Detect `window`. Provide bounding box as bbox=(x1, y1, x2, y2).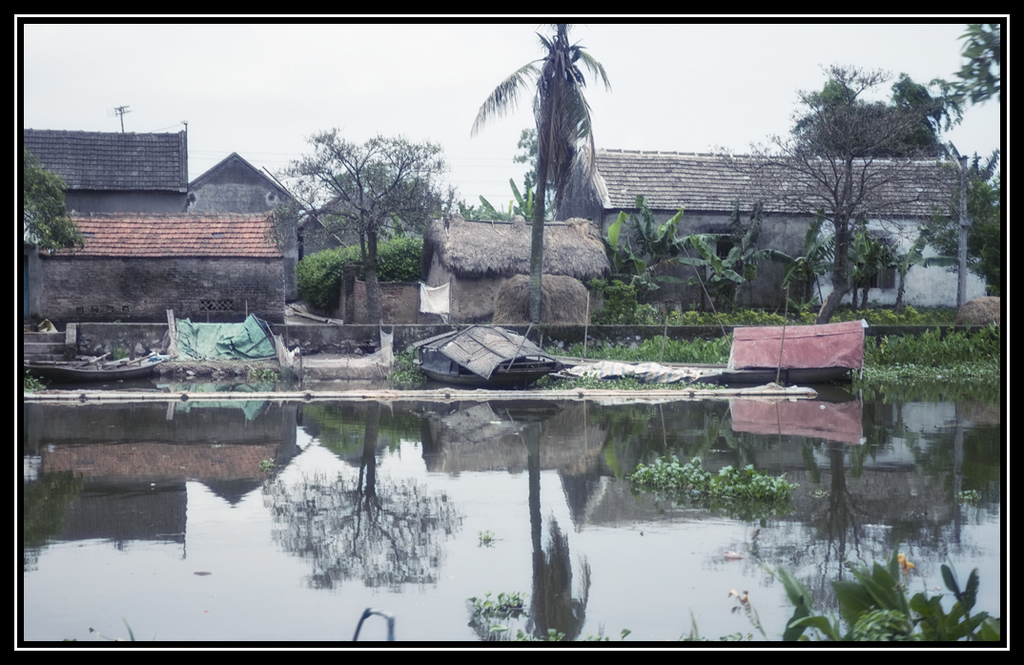
bbox=(712, 237, 741, 281).
